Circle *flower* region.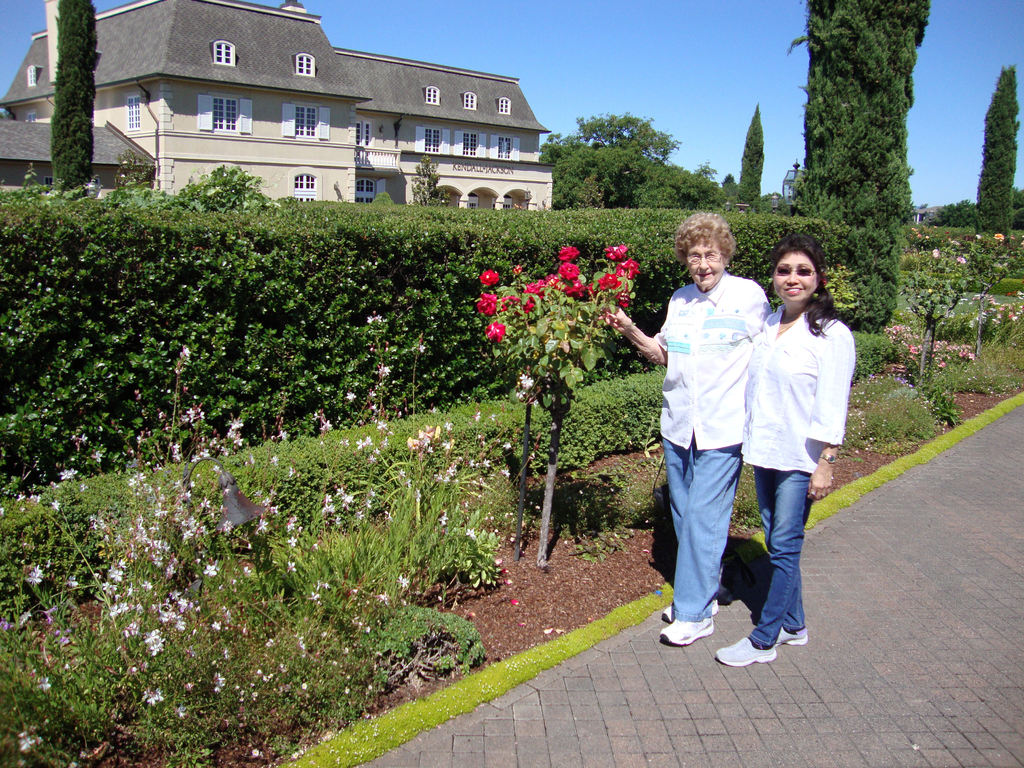
Region: bbox(479, 293, 496, 312).
